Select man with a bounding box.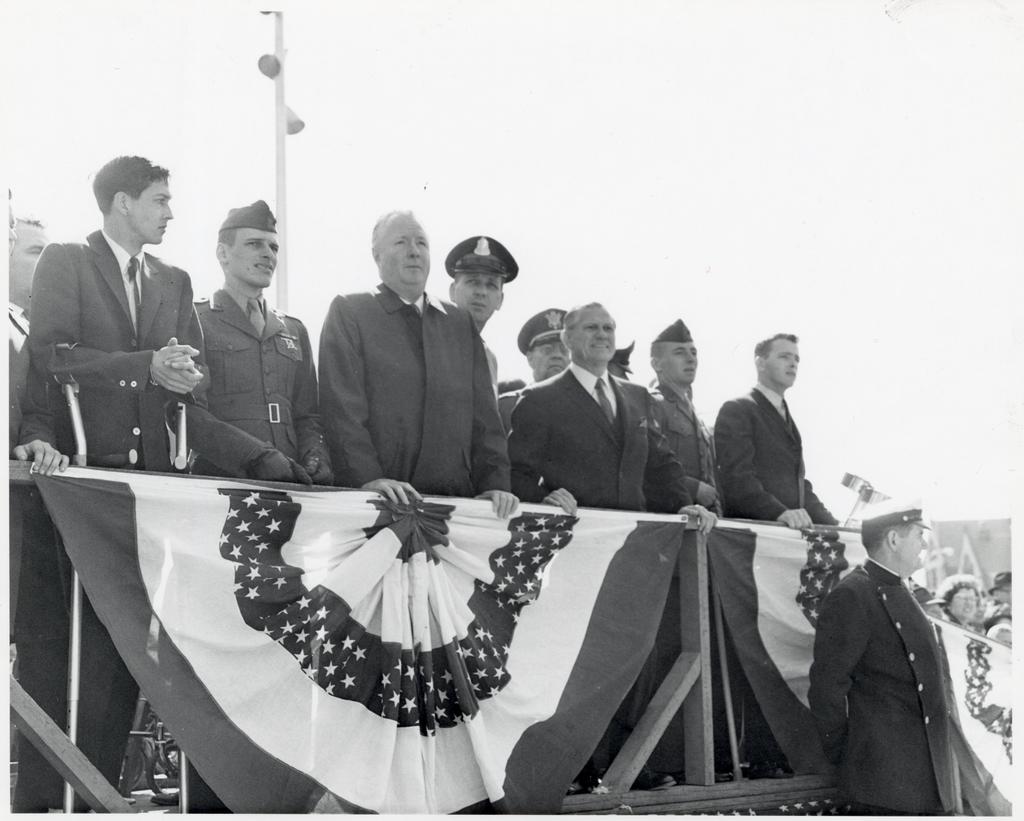
Rect(30, 149, 216, 525).
